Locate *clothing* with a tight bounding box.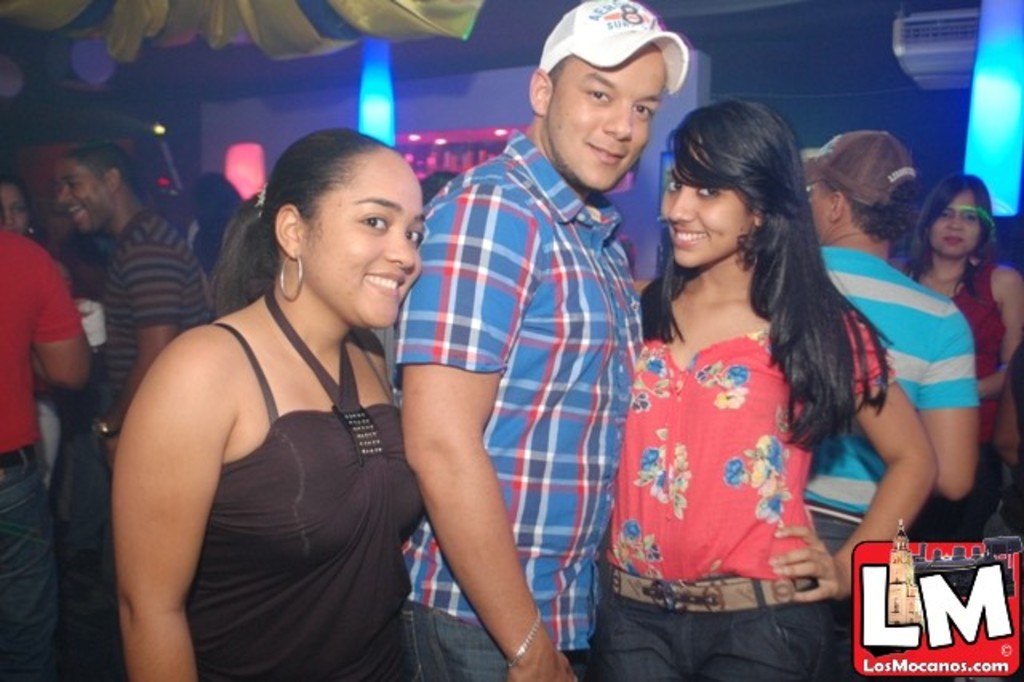
Rect(597, 290, 893, 680).
